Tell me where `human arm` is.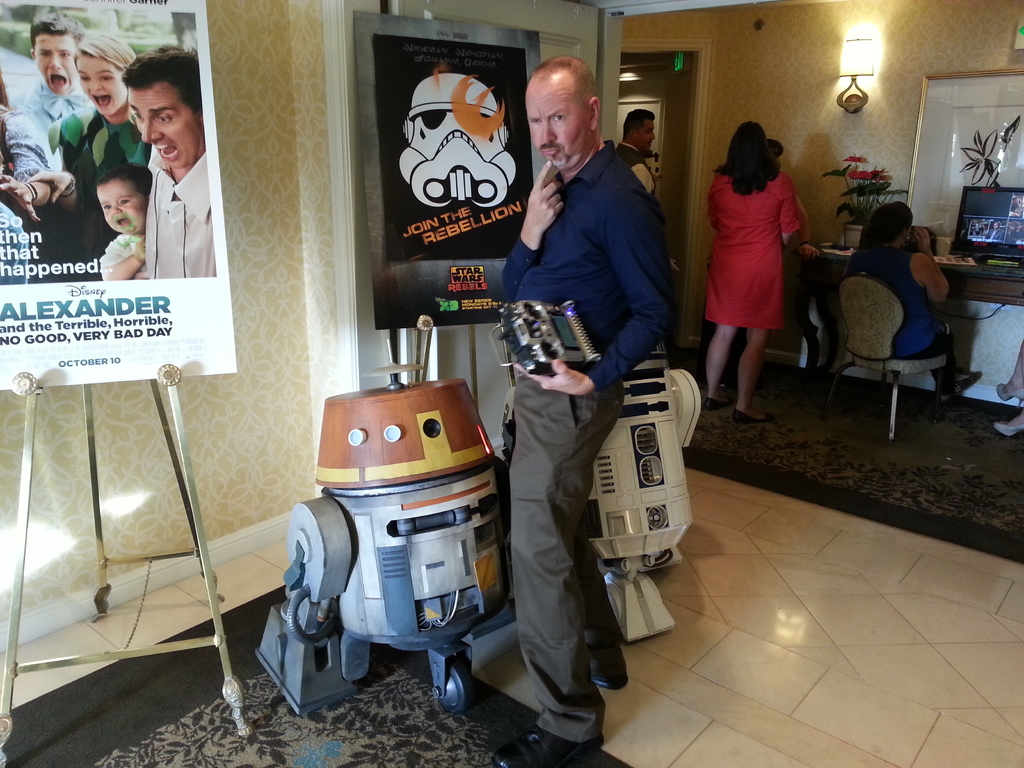
`human arm` is at pyautogui.locateOnScreen(511, 181, 677, 398).
